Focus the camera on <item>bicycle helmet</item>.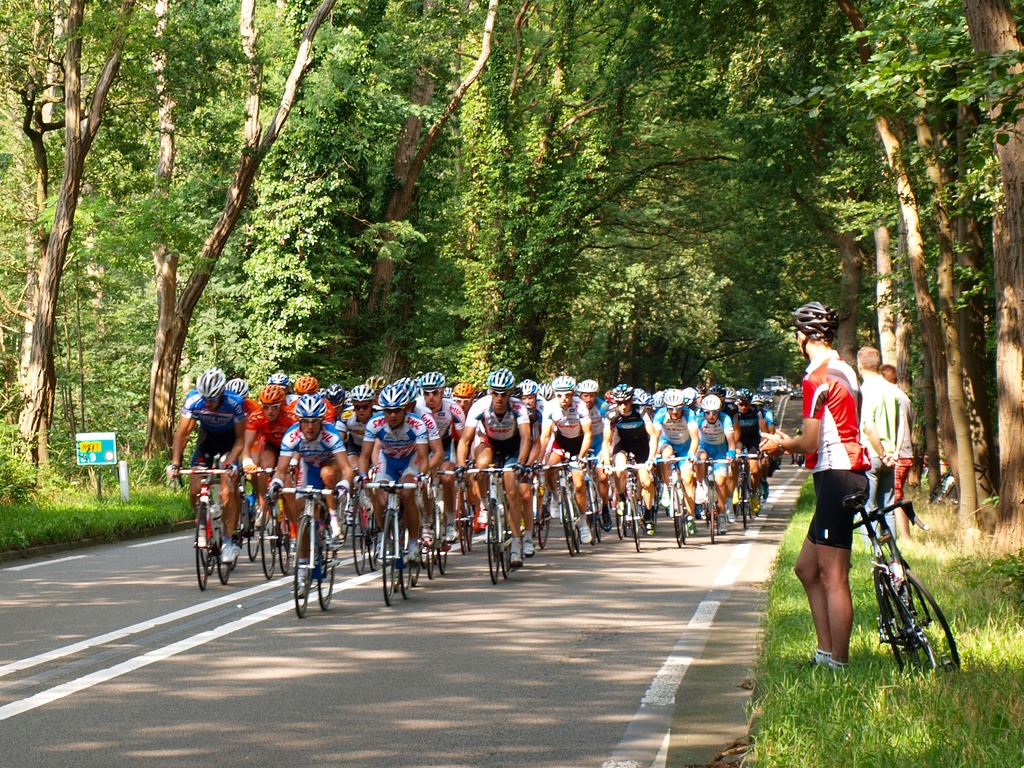
Focus region: 557:372:582:392.
